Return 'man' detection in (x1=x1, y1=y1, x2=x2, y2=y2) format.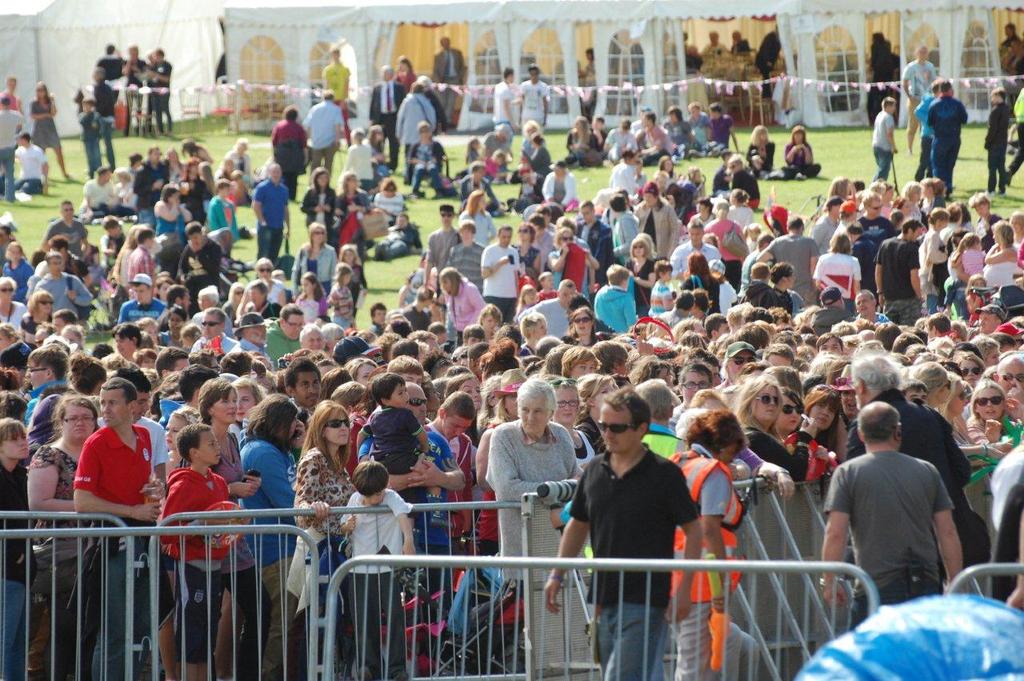
(x1=0, y1=76, x2=27, y2=129).
